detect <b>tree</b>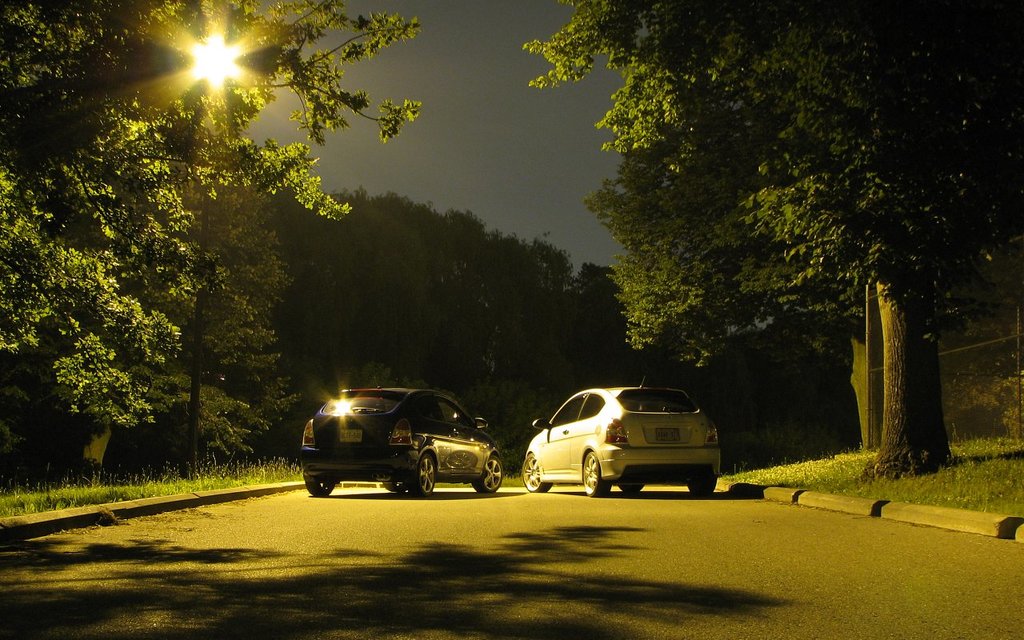
select_region(362, 210, 558, 460)
